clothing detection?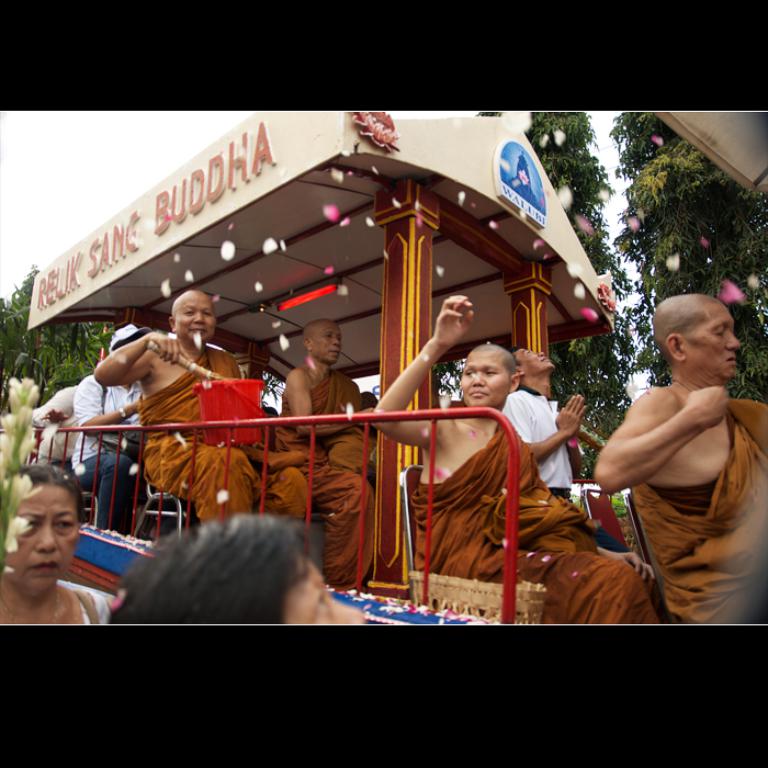
region(282, 369, 382, 574)
